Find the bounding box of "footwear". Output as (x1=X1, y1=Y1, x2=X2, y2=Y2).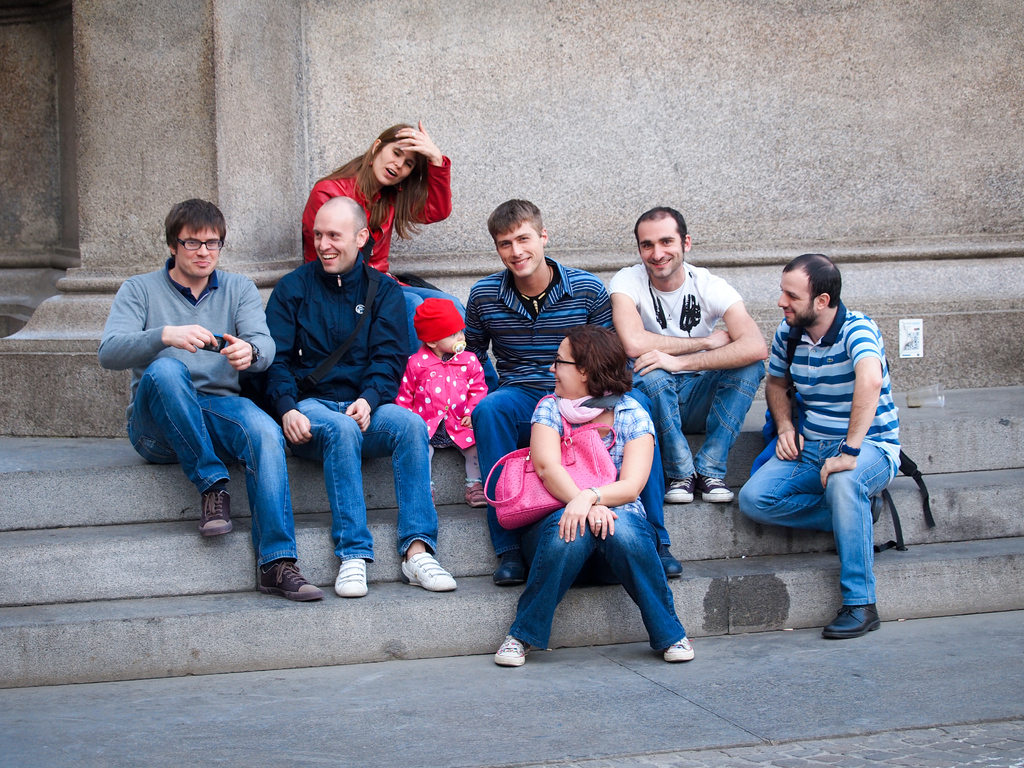
(x1=257, y1=563, x2=325, y2=600).
